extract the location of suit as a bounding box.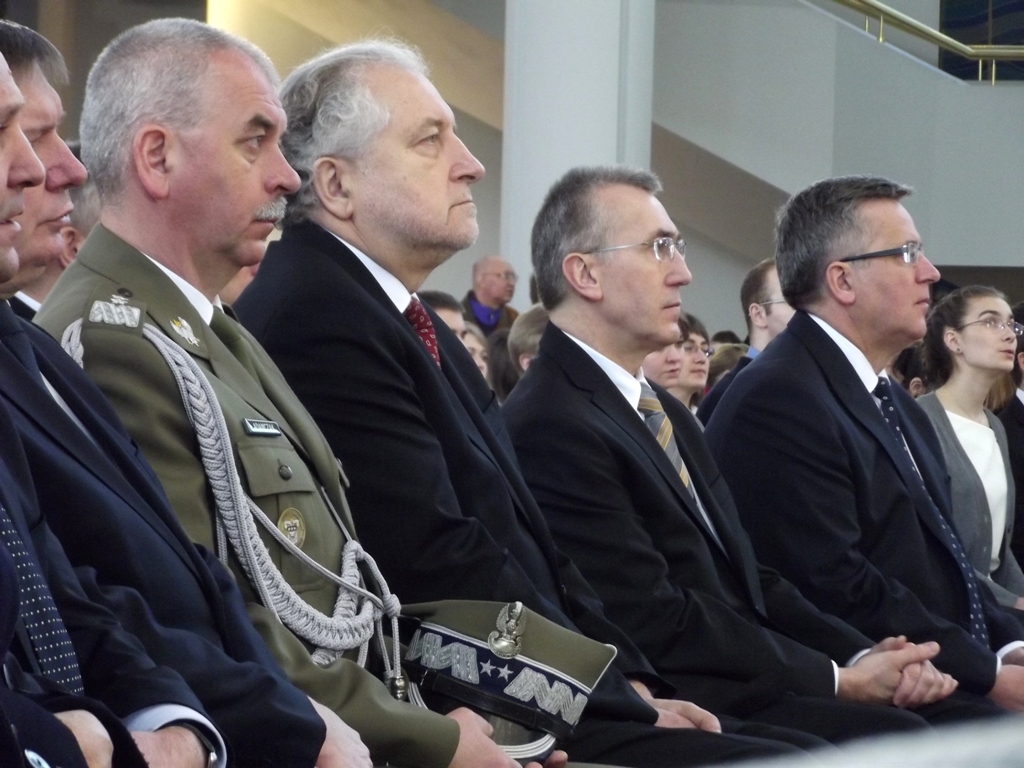
x1=227, y1=216, x2=837, y2=767.
